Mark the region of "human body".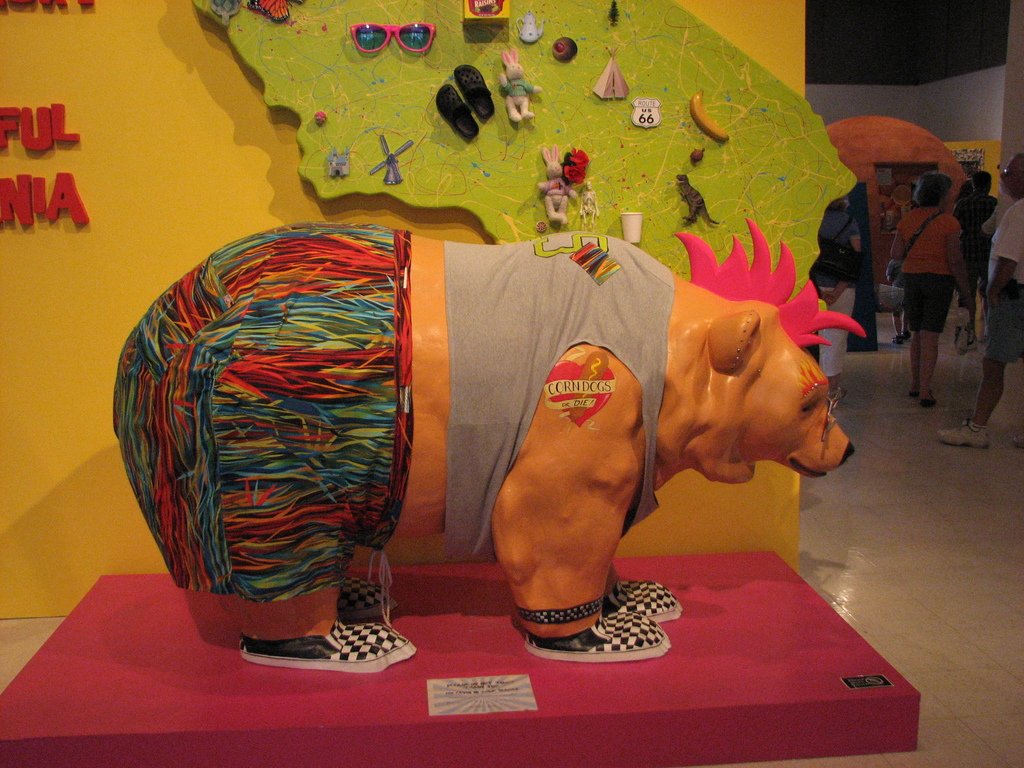
Region: detection(932, 196, 1023, 450).
